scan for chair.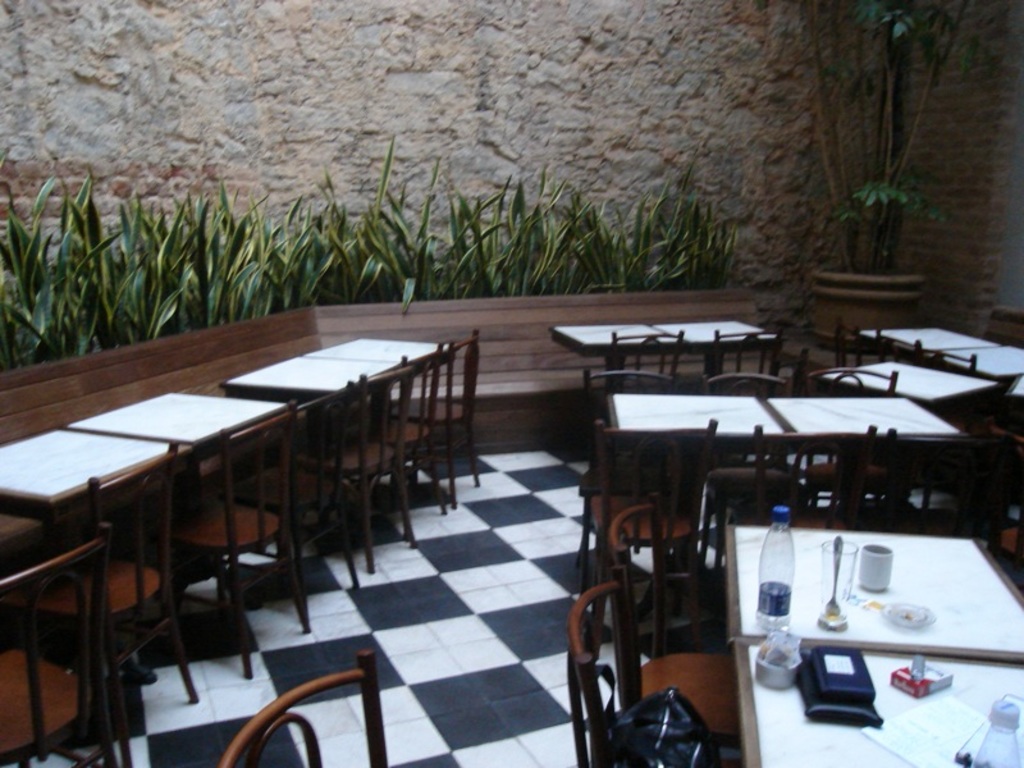
Scan result: 357:344:442:535.
